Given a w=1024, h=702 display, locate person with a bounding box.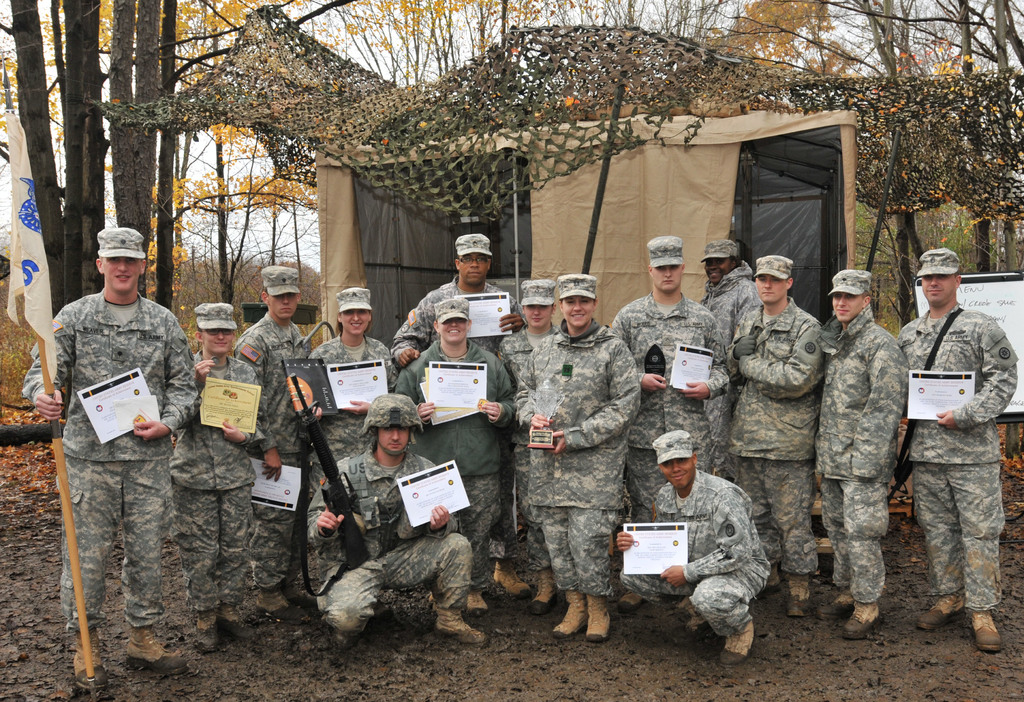
Located: {"x1": 814, "y1": 270, "x2": 907, "y2": 638}.
